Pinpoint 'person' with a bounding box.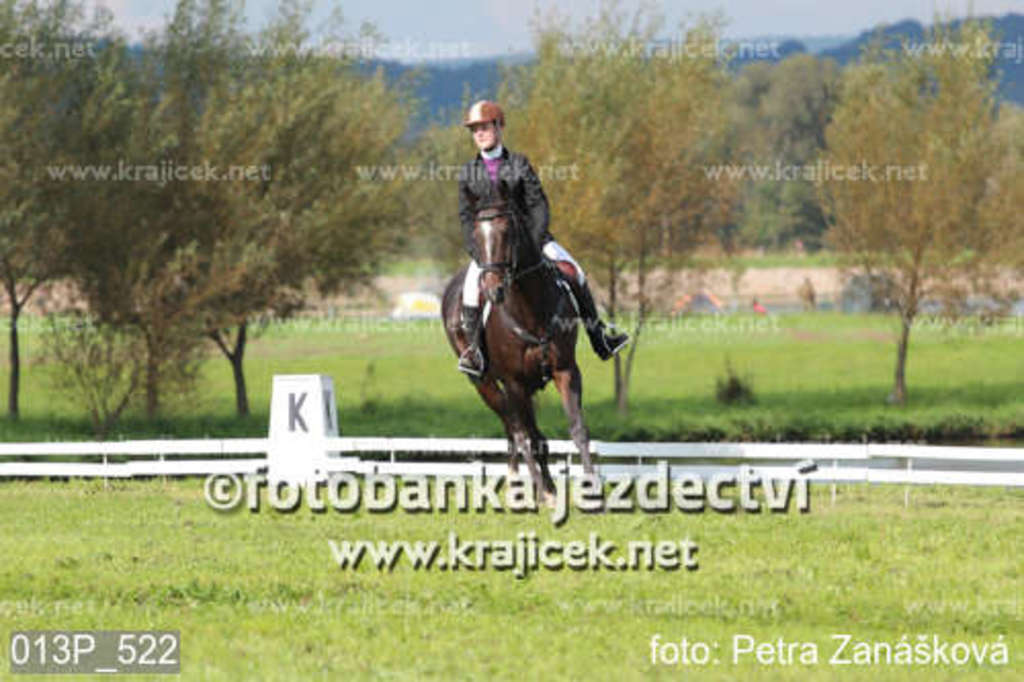
{"left": 453, "top": 102, "right": 631, "bottom": 379}.
